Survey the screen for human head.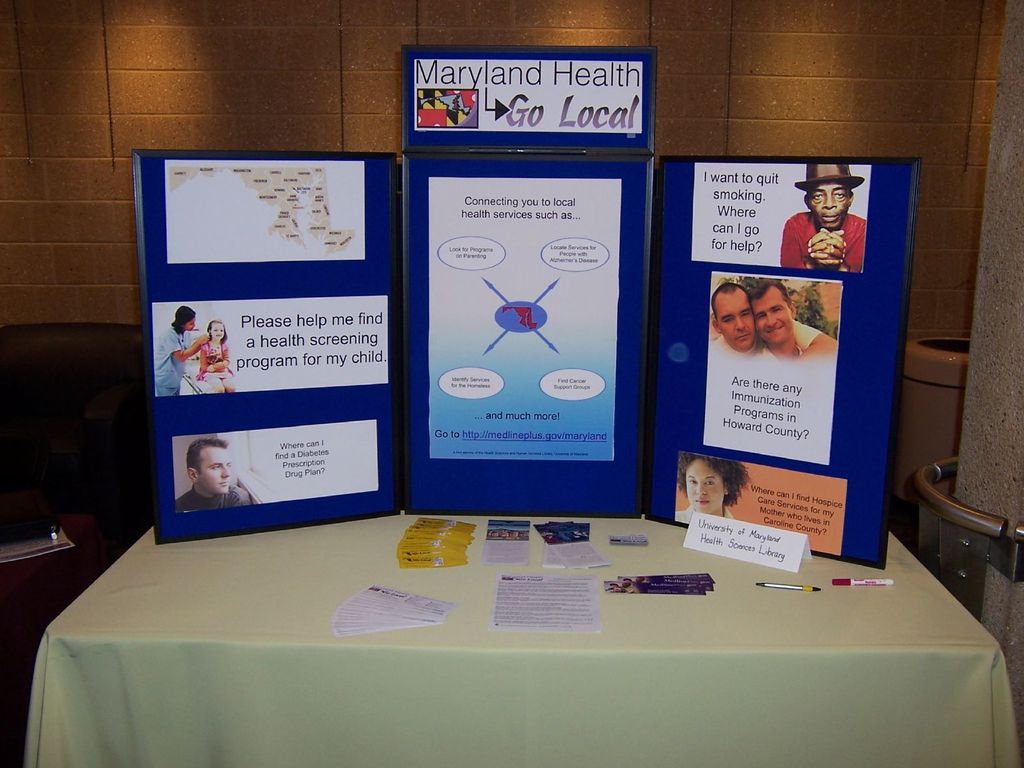
Survey found: box(749, 283, 798, 345).
